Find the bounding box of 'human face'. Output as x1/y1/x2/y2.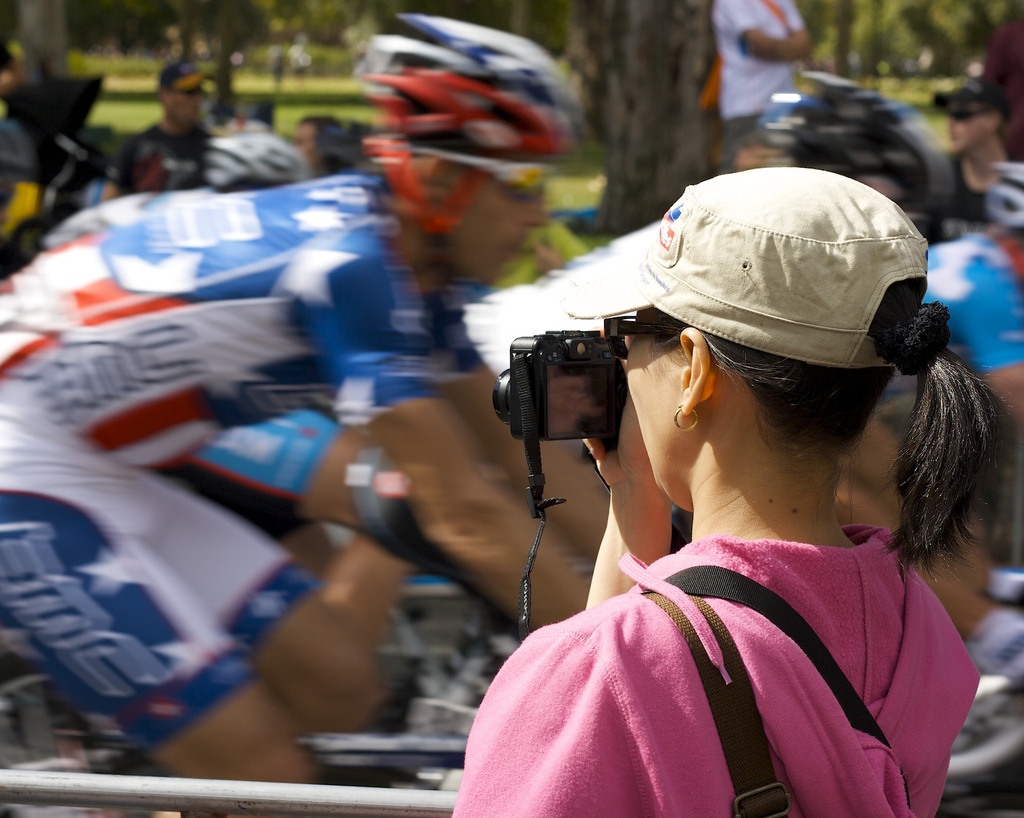
624/312/685/502.
